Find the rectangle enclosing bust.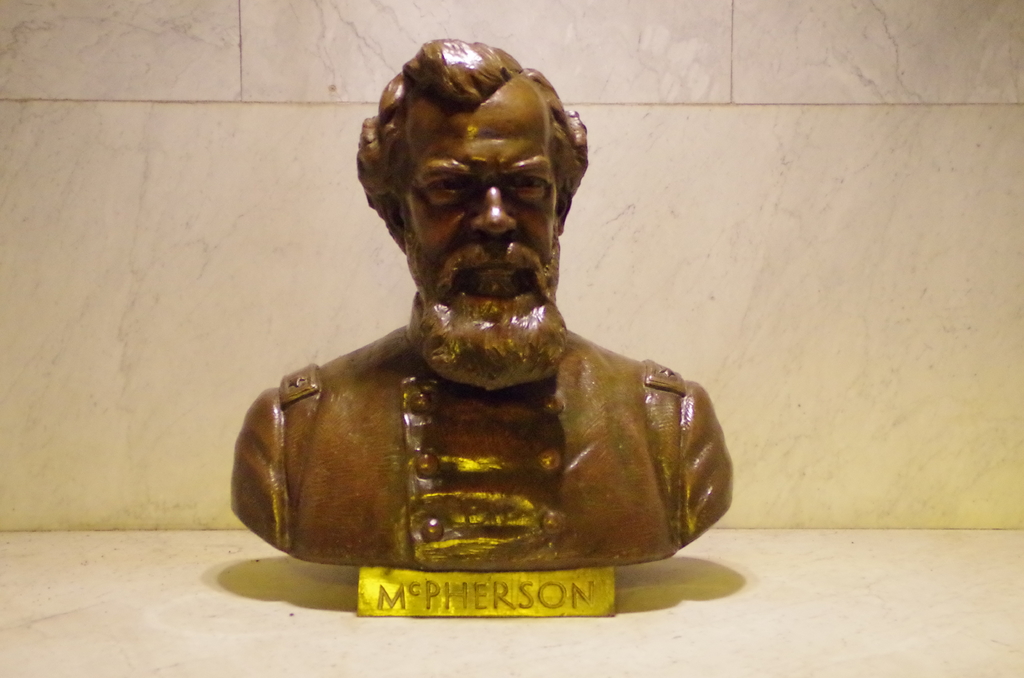
left=230, top=35, right=742, bottom=578.
